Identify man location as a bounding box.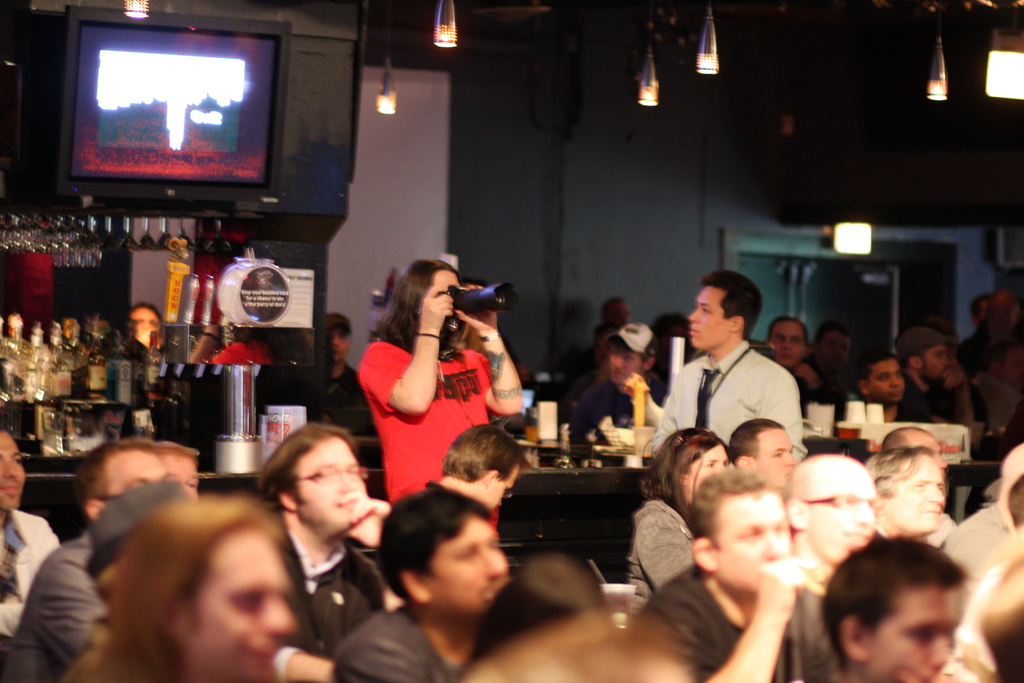
330:487:508:682.
